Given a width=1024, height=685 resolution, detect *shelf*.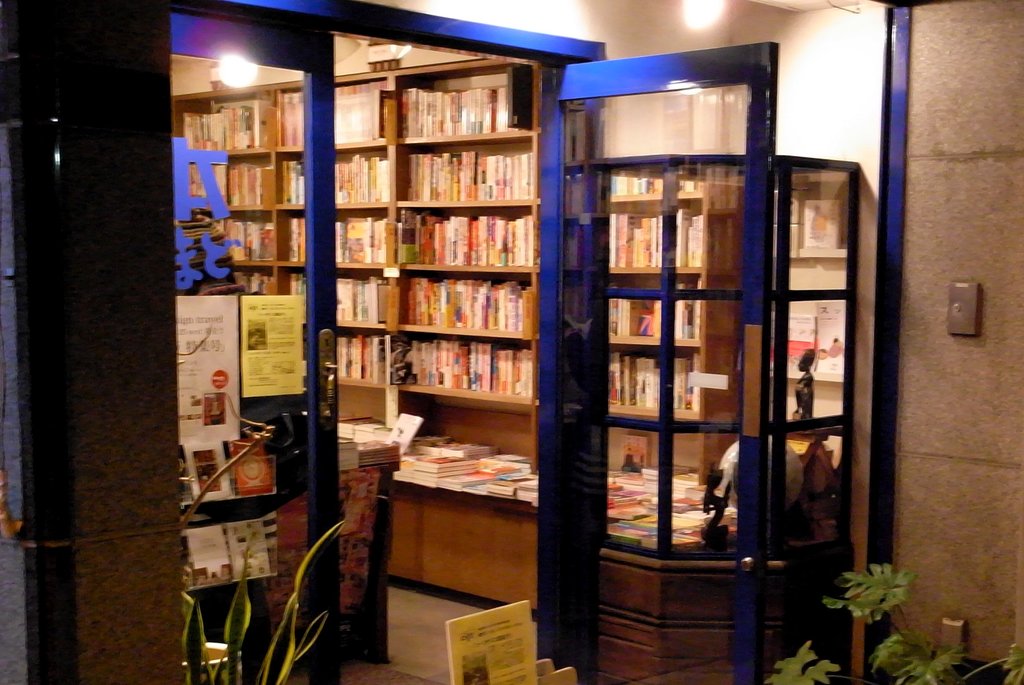
392 275 543 331.
